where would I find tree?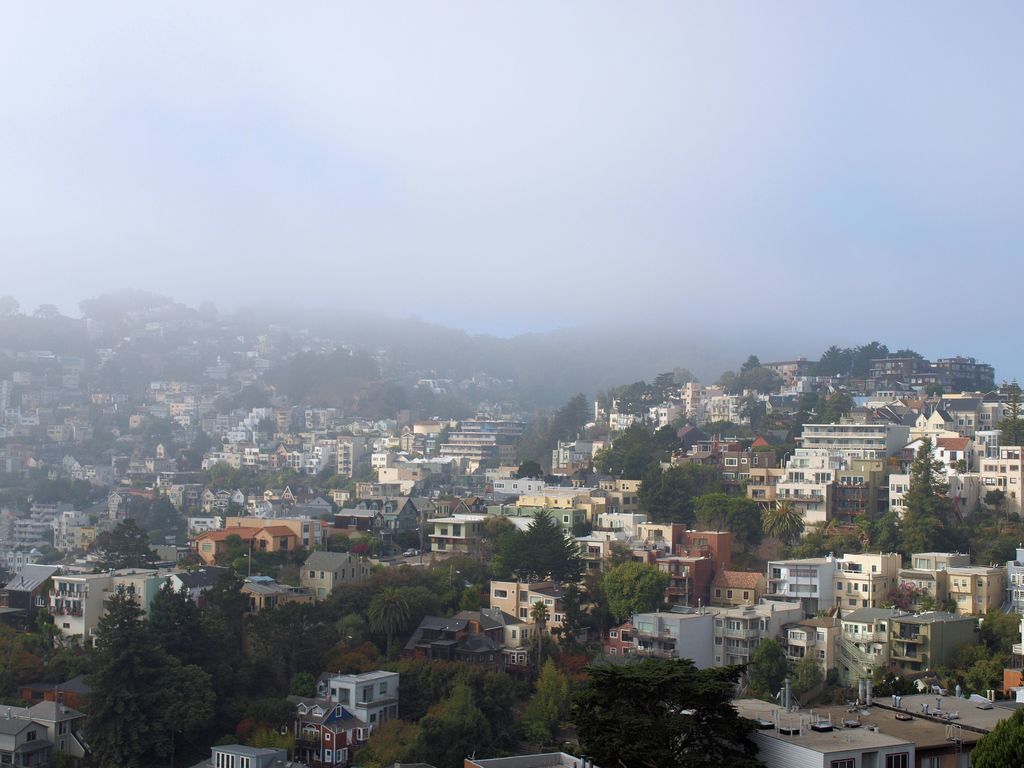
At (left=112, top=492, right=146, bottom=513).
